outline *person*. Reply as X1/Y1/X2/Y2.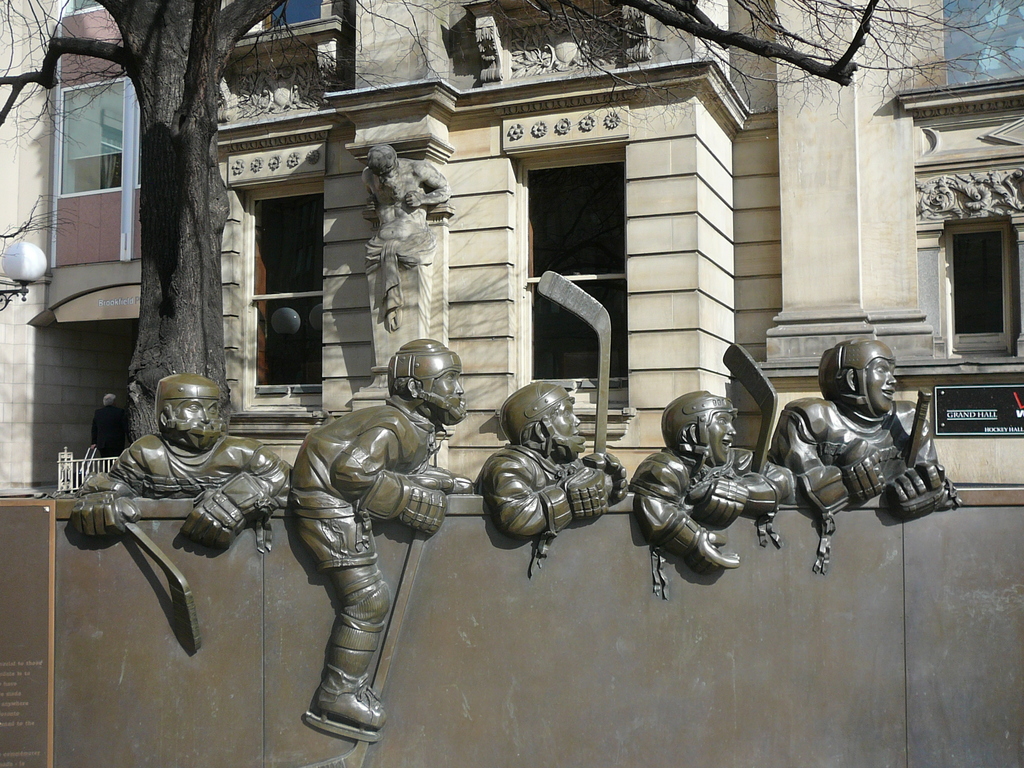
763/332/959/571.
